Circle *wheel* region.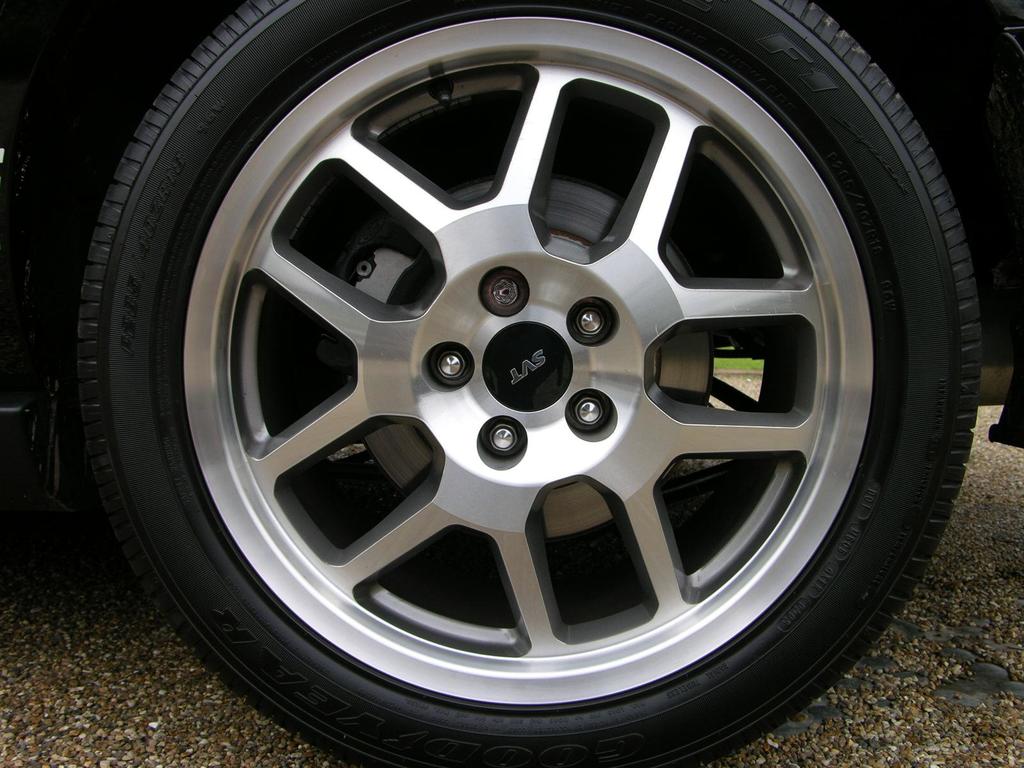
Region: box(72, 0, 986, 767).
